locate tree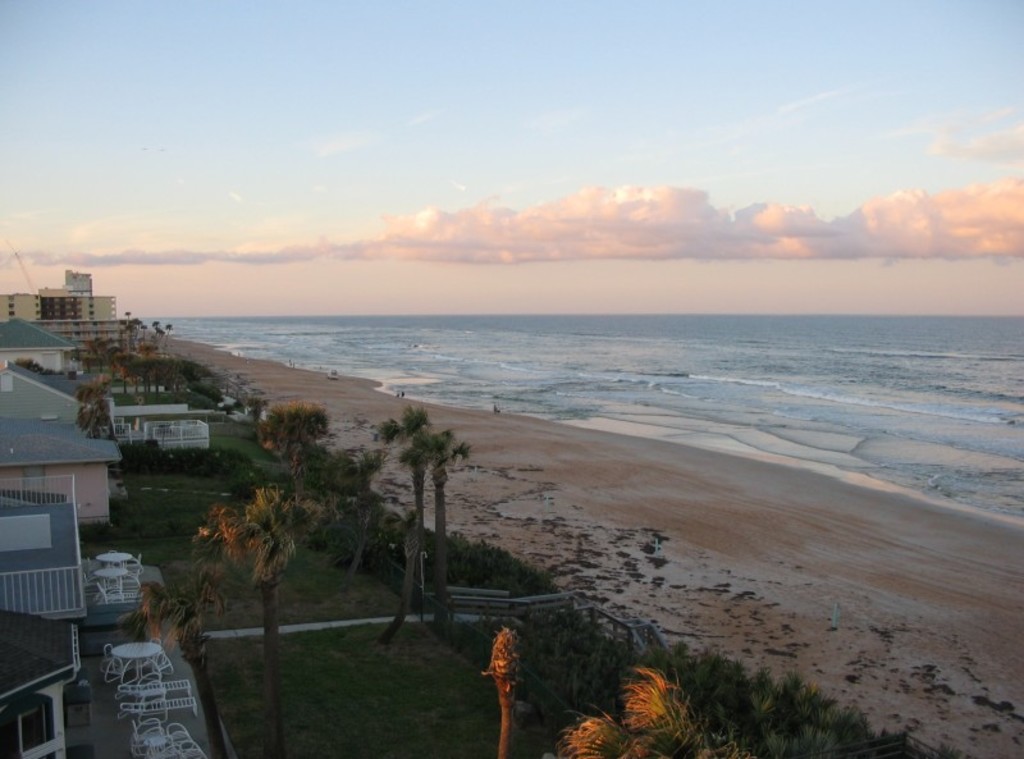
(554, 667, 755, 758)
